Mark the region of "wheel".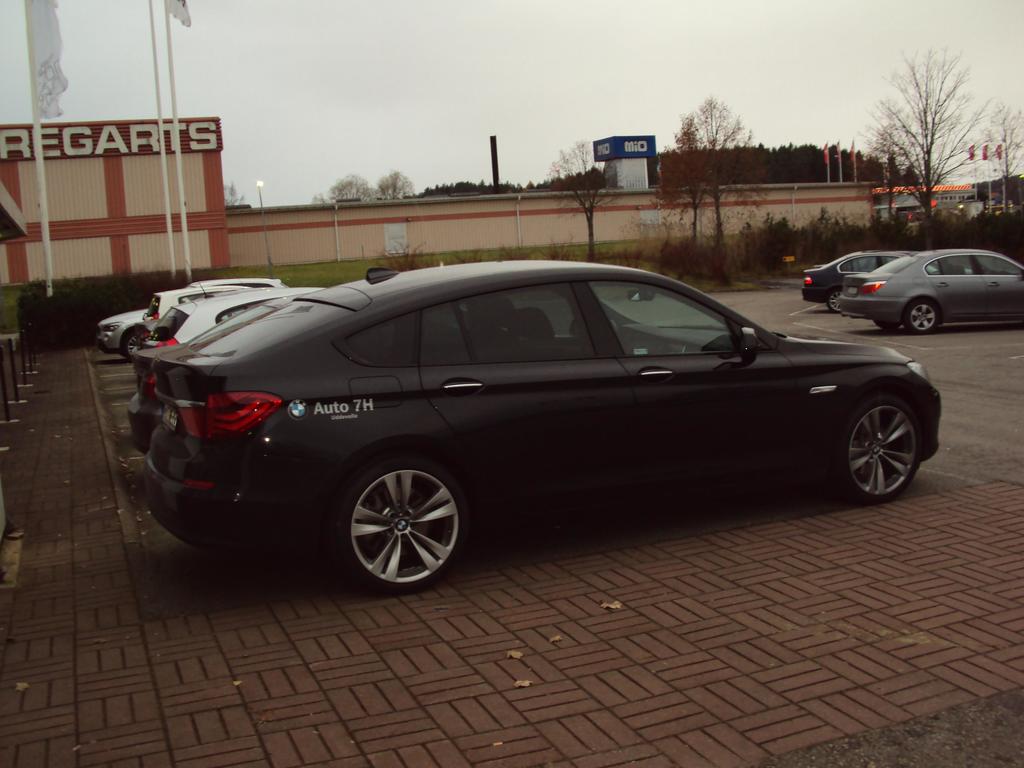
Region: select_region(909, 301, 941, 336).
